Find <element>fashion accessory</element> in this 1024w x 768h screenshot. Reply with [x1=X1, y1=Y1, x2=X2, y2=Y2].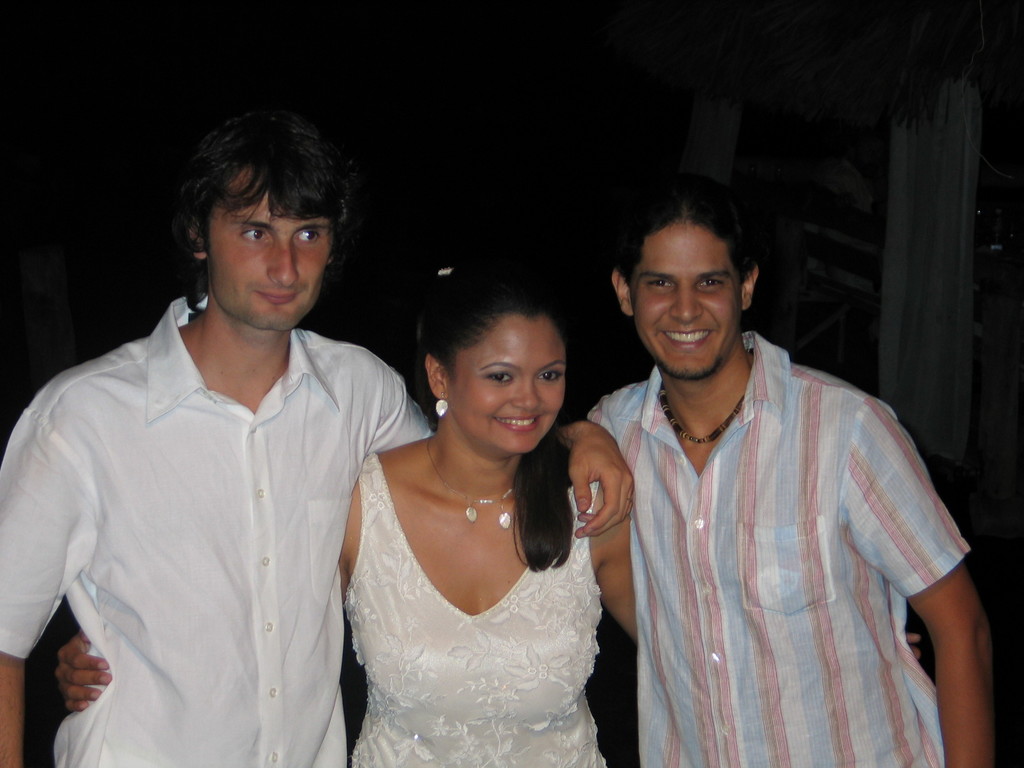
[x1=437, y1=399, x2=446, y2=417].
